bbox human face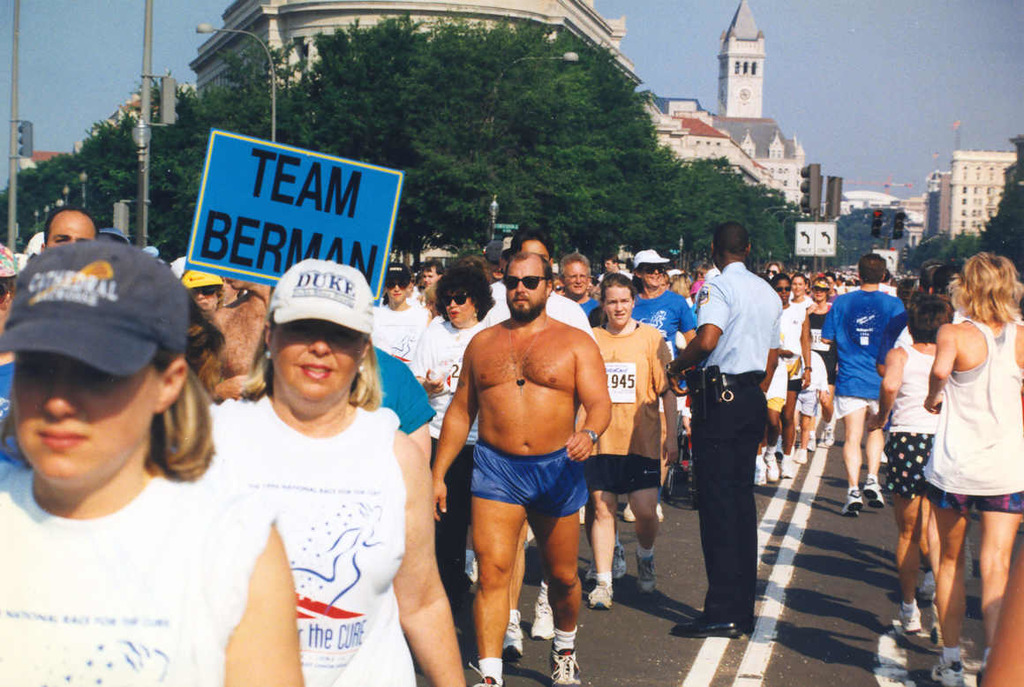
box(602, 252, 622, 274)
